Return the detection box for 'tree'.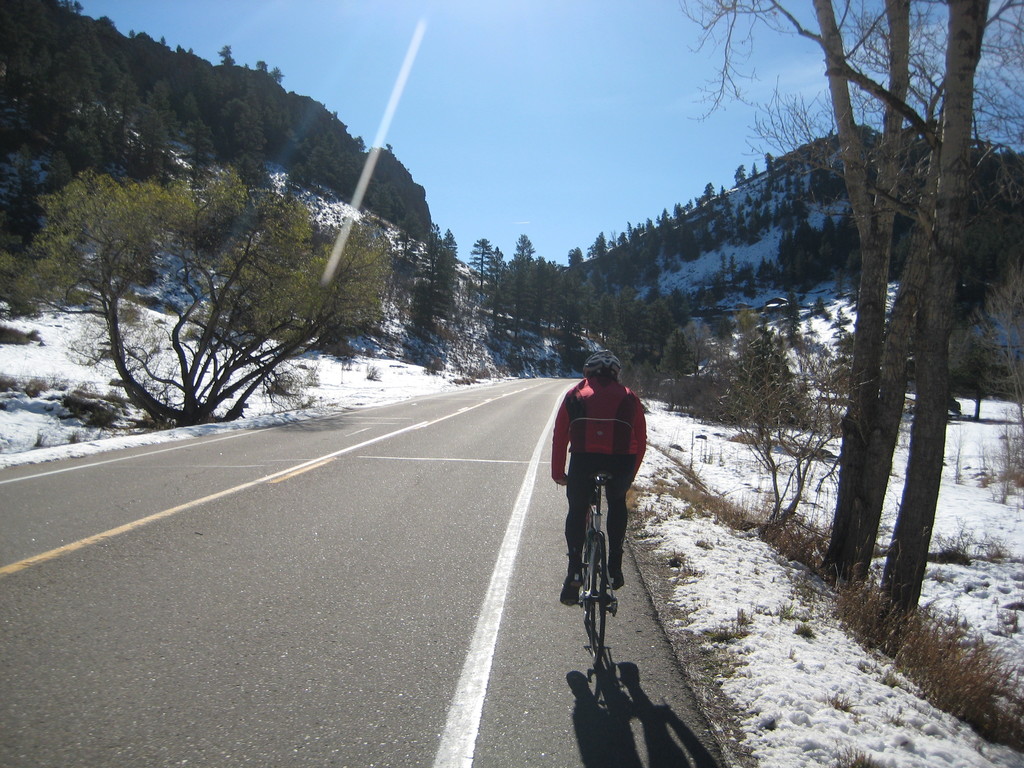
l=670, t=0, r=1023, b=681.
